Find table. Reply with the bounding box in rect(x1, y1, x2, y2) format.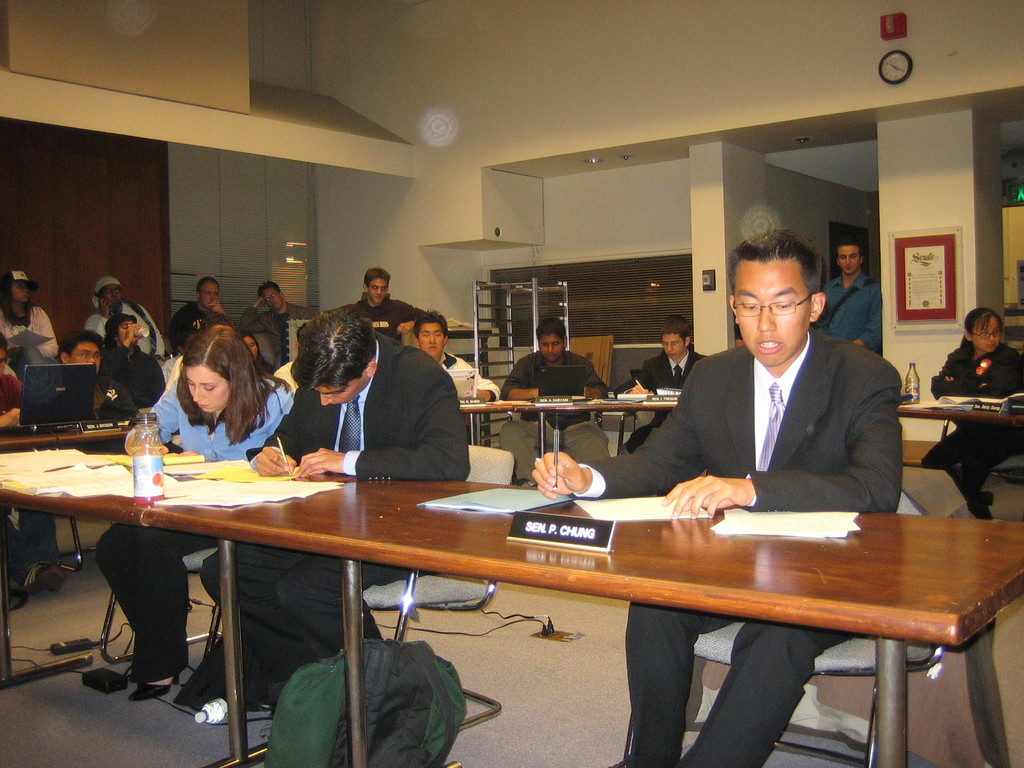
rect(0, 408, 138, 454).
